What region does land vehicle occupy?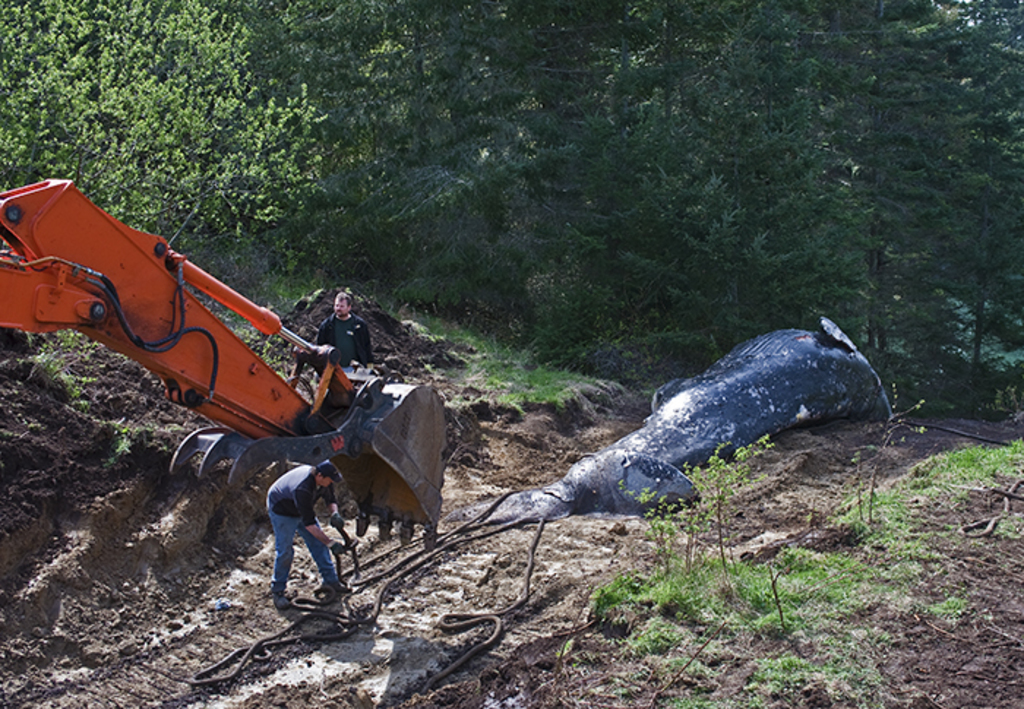
box(0, 170, 448, 550).
